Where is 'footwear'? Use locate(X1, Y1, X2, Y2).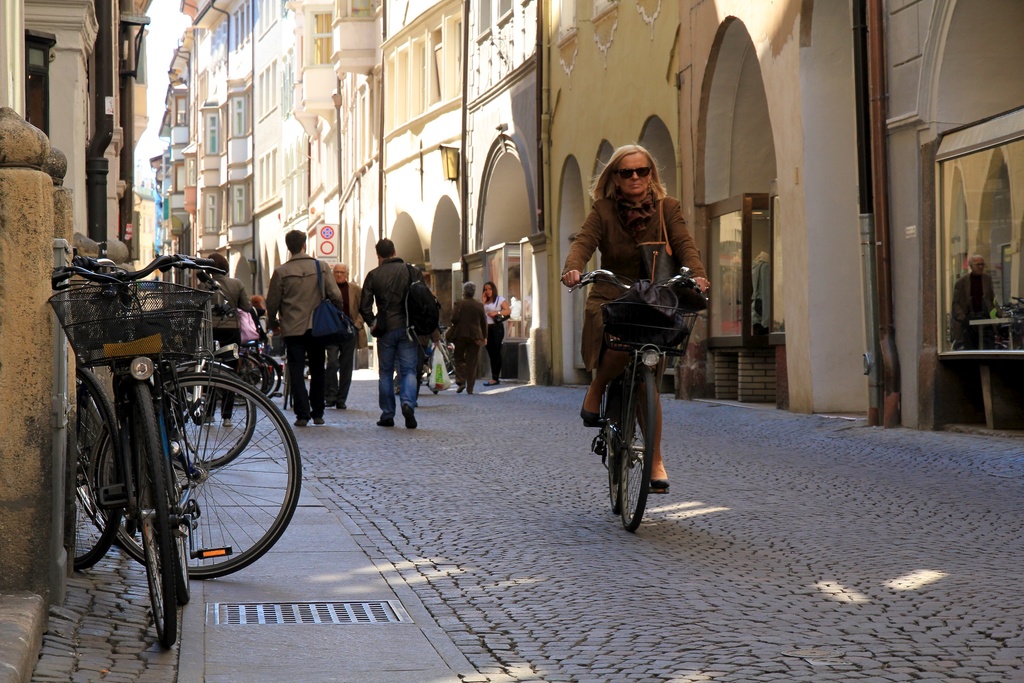
locate(221, 416, 234, 429).
